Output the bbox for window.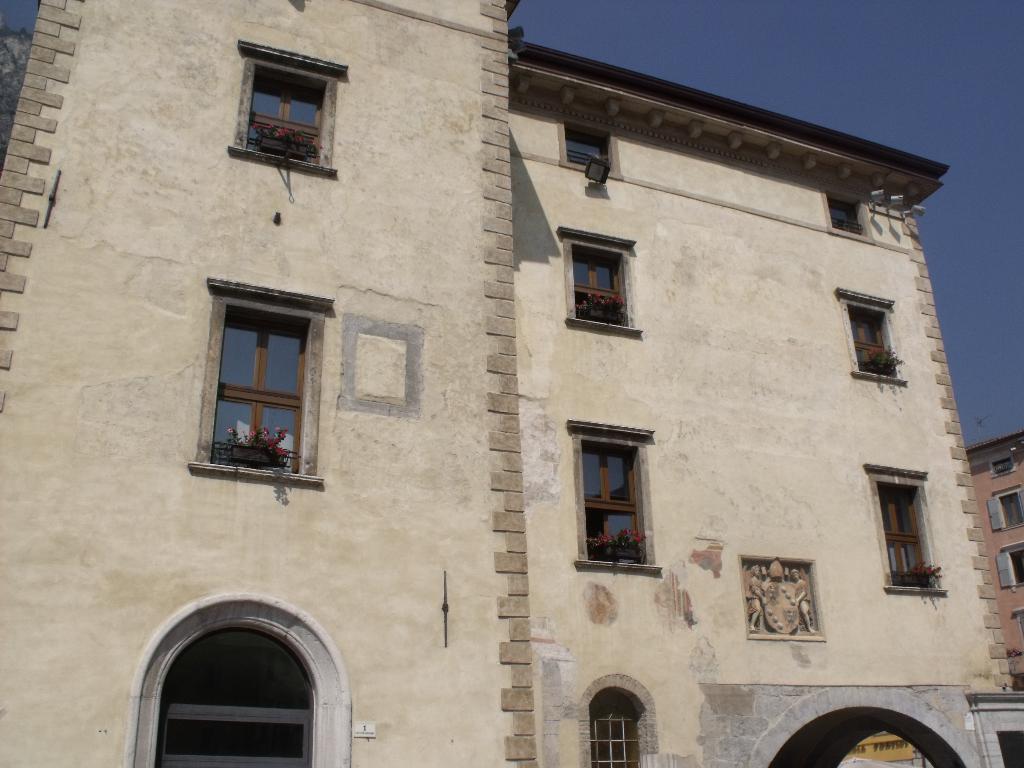
<bbox>858, 458, 947, 590</bbox>.
